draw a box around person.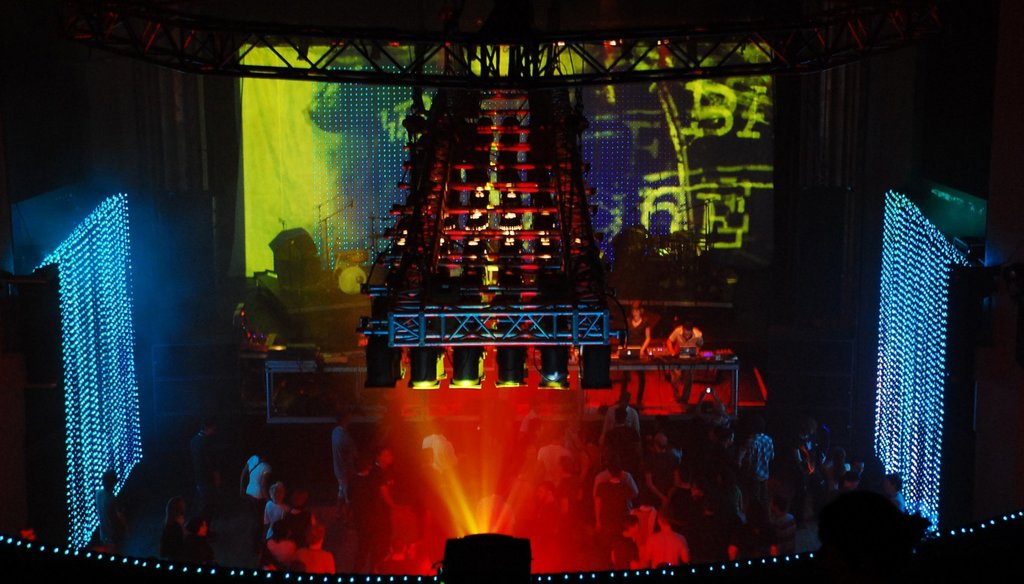
663,320,704,400.
